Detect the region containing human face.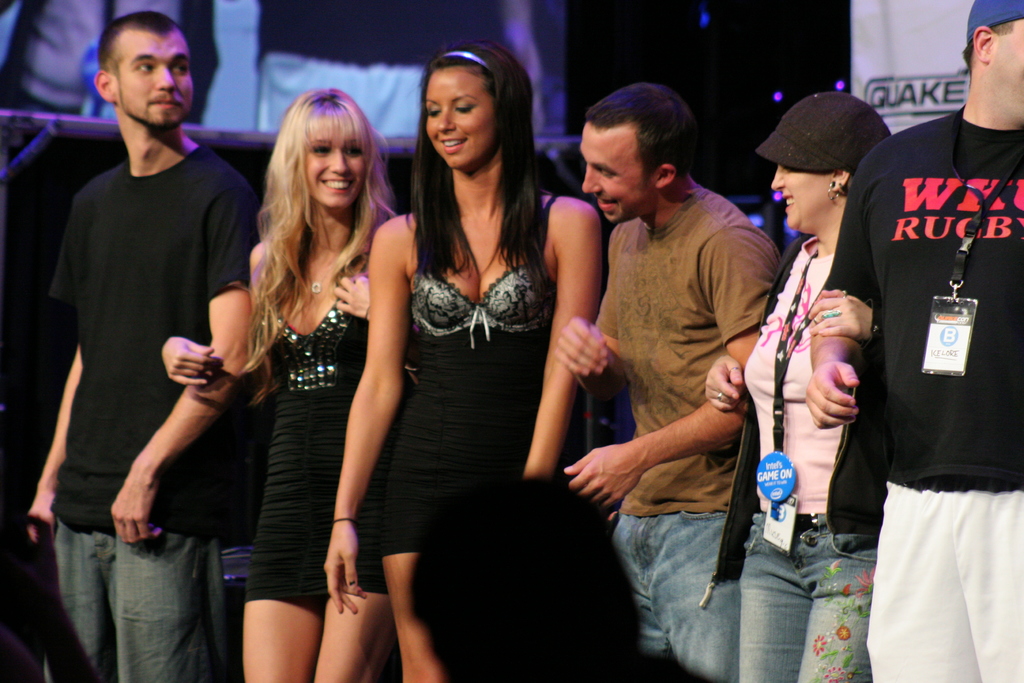
<bbox>988, 15, 1023, 122</bbox>.
